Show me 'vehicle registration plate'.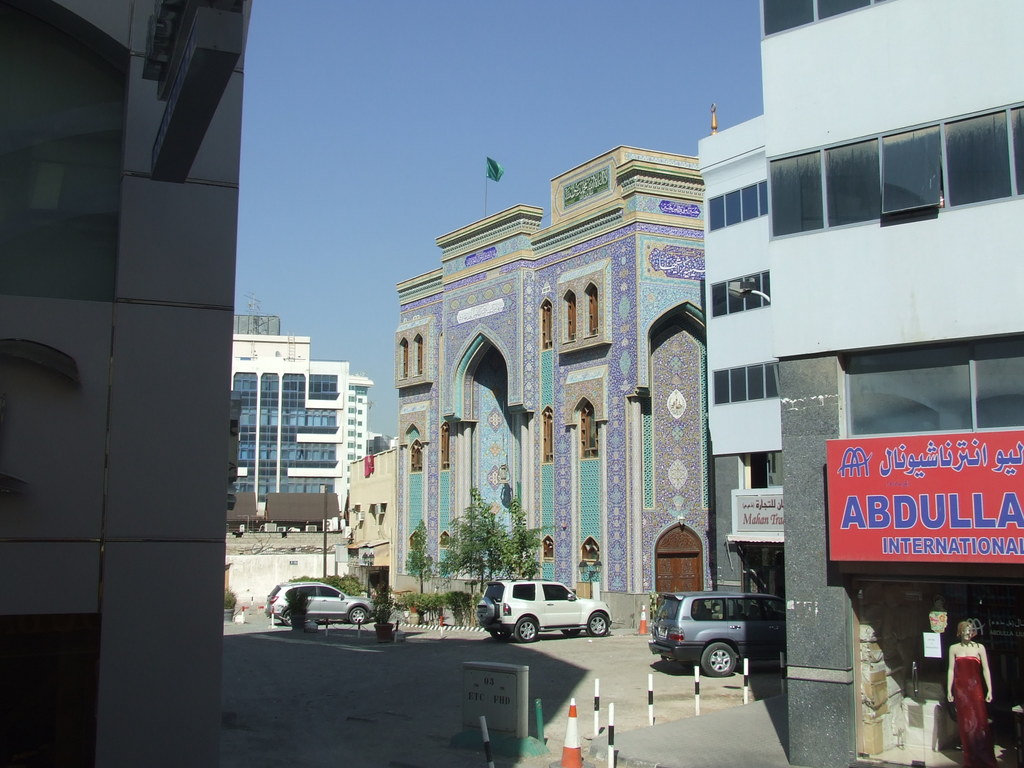
'vehicle registration plate' is here: detection(475, 606, 486, 614).
